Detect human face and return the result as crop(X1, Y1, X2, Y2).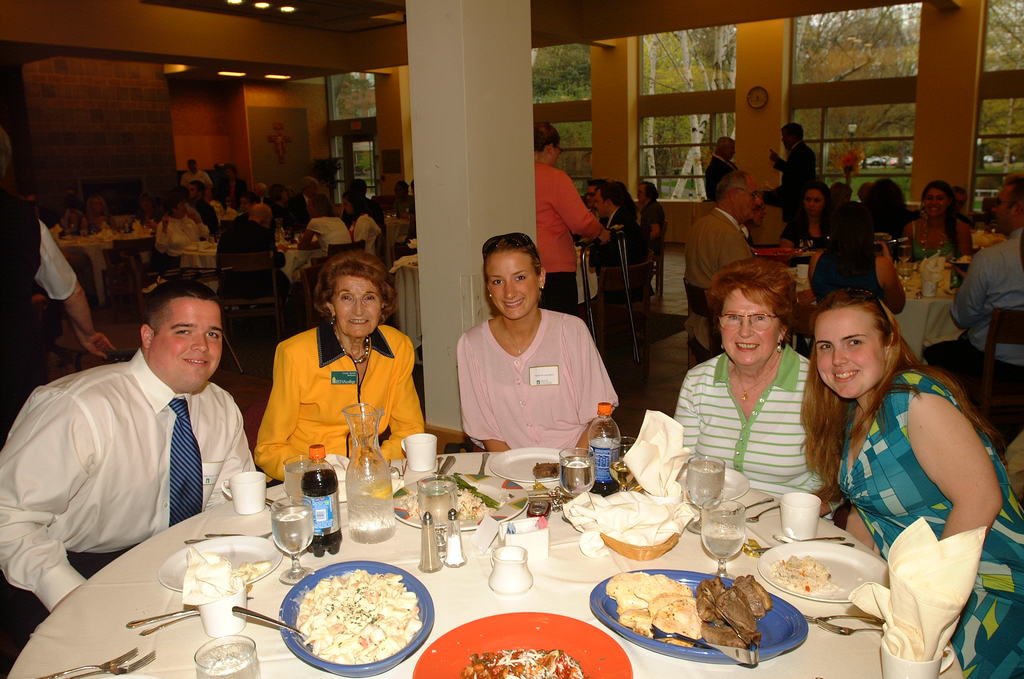
crop(719, 293, 781, 373).
